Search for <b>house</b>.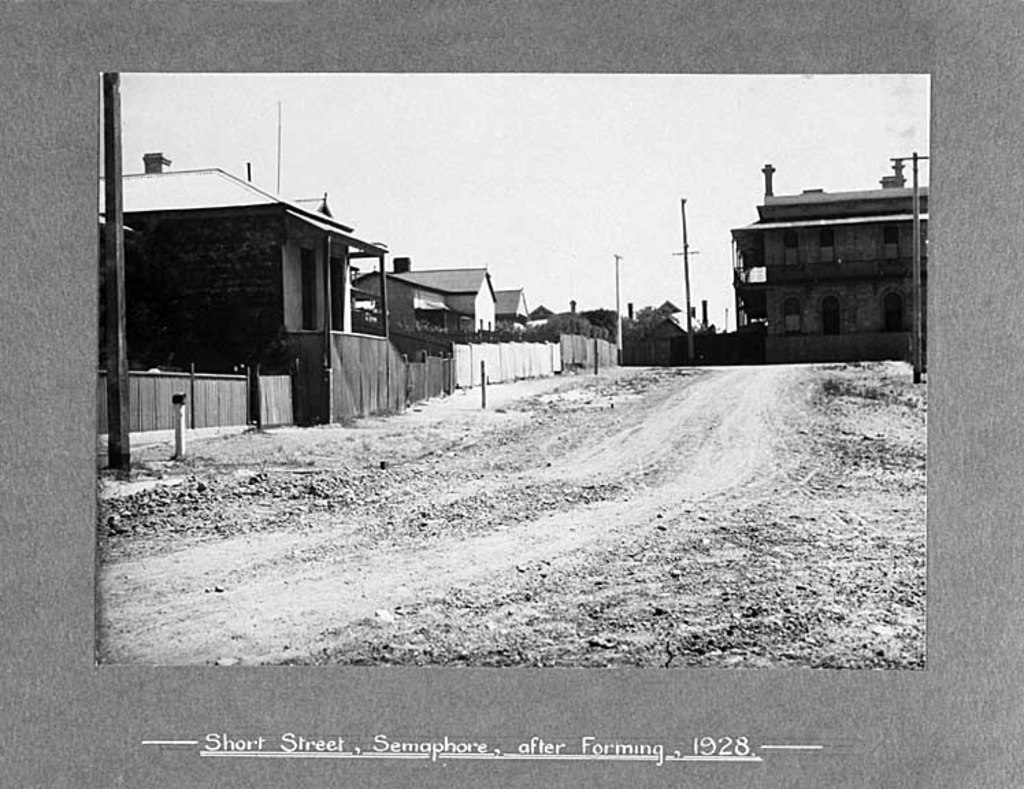
Found at <bbox>96, 149, 389, 375</bbox>.
